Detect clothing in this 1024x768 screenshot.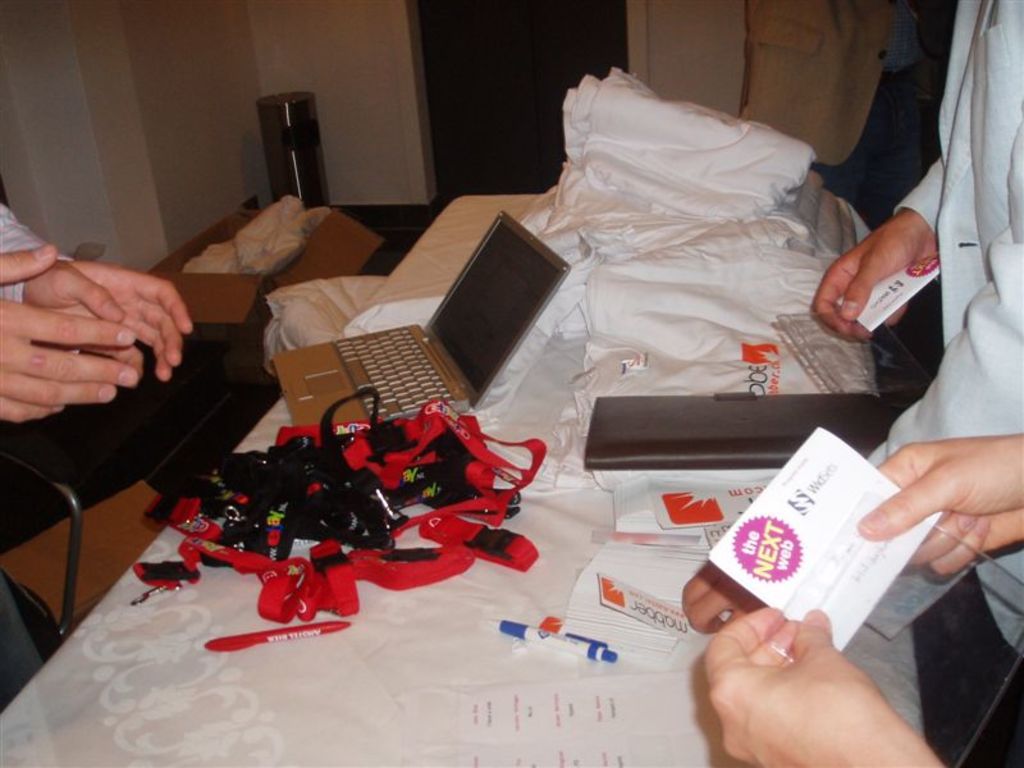
Detection: bbox=[865, 0, 1023, 654].
